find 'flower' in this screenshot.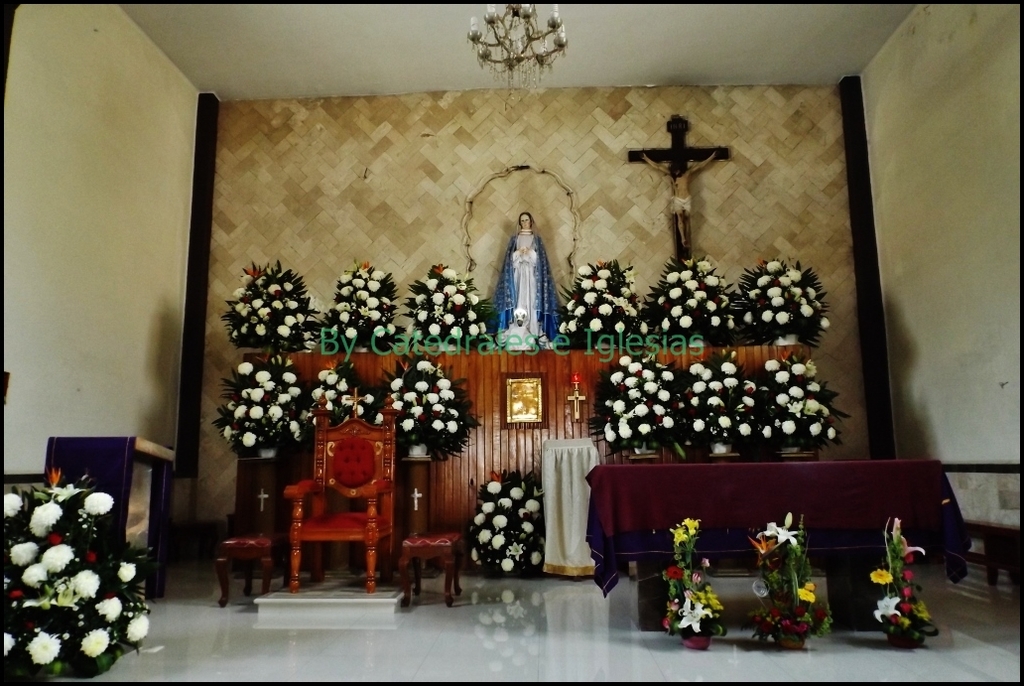
The bounding box for 'flower' is region(118, 562, 138, 582).
